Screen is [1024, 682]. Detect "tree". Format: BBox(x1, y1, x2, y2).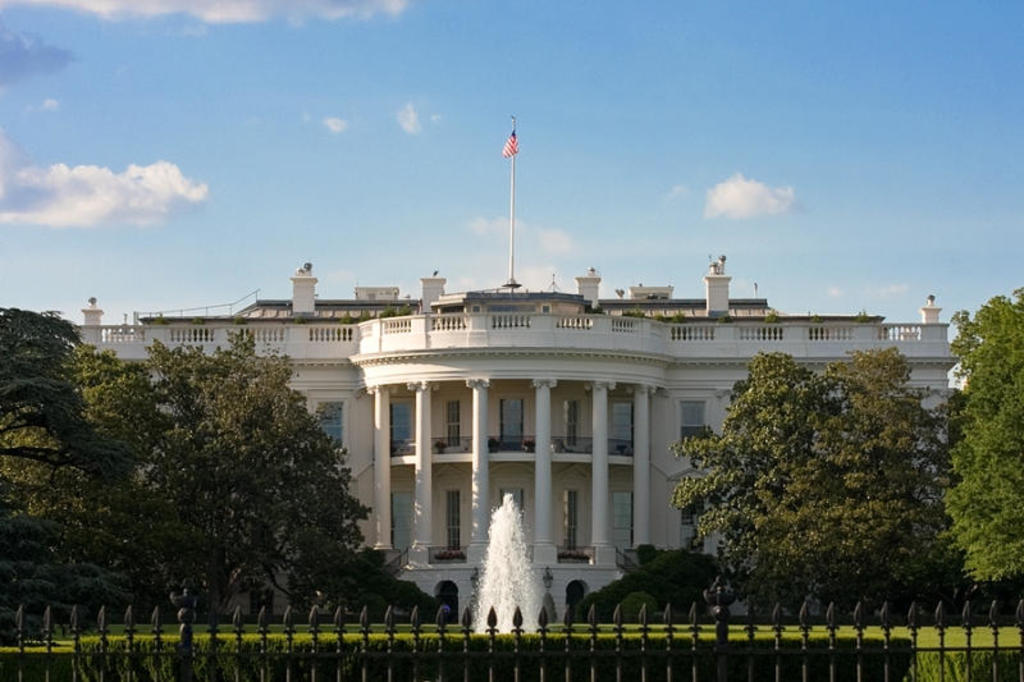
BBox(753, 349, 942, 612).
